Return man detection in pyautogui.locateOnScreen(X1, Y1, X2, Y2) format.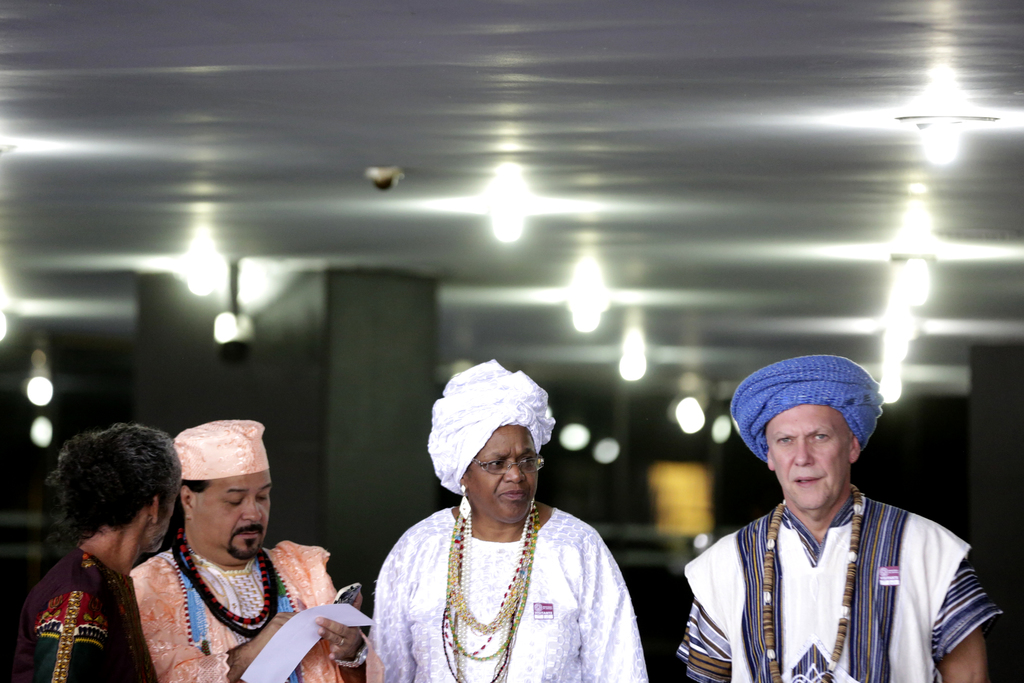
pyautogui.locateOnScreen(130, 418, 368, 682).
